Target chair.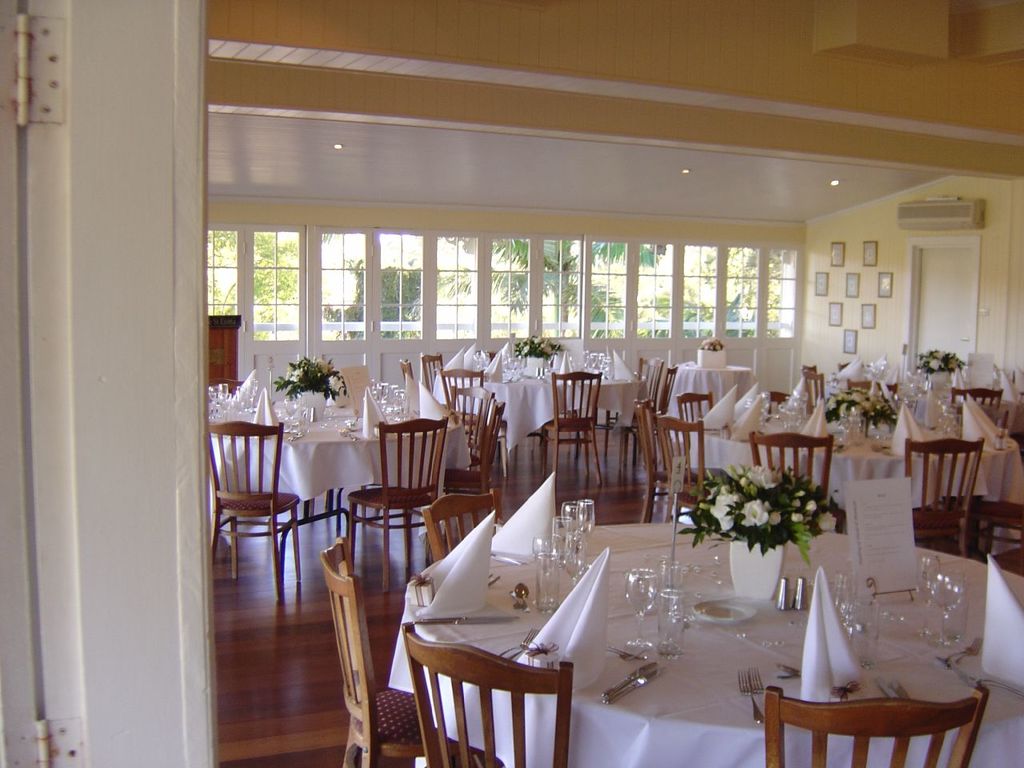
Target region: (950,386,1002,414).
